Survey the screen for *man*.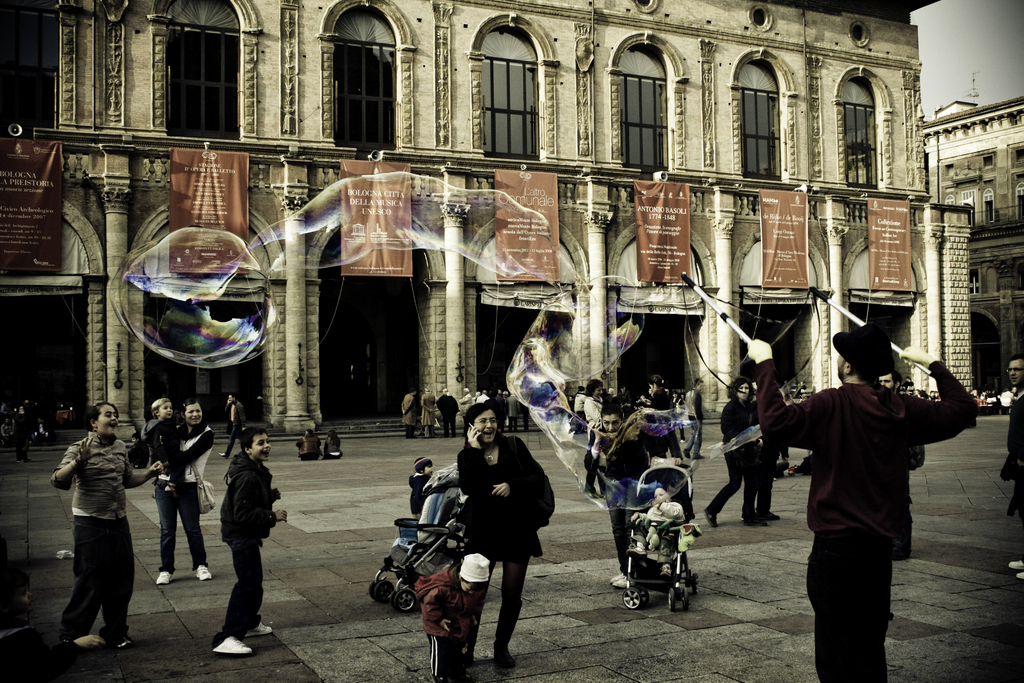
Survey found: x1=879, y1=369, x2=913, y2=561.
